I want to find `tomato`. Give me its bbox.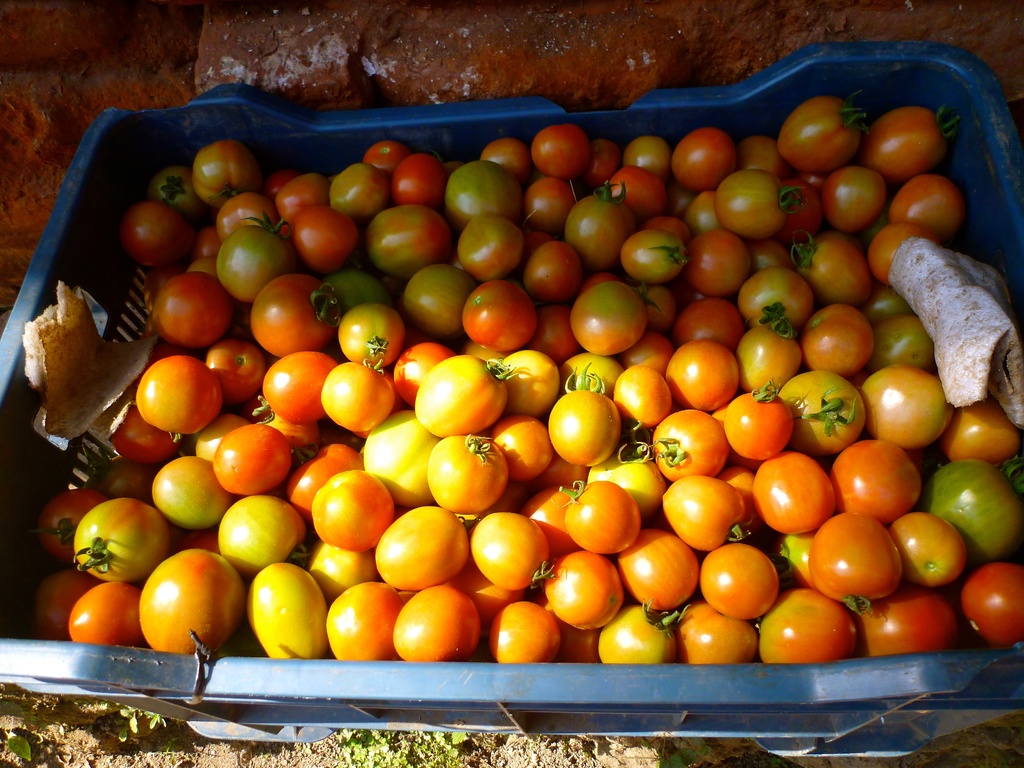
<box>722,381,792,458</box>.
